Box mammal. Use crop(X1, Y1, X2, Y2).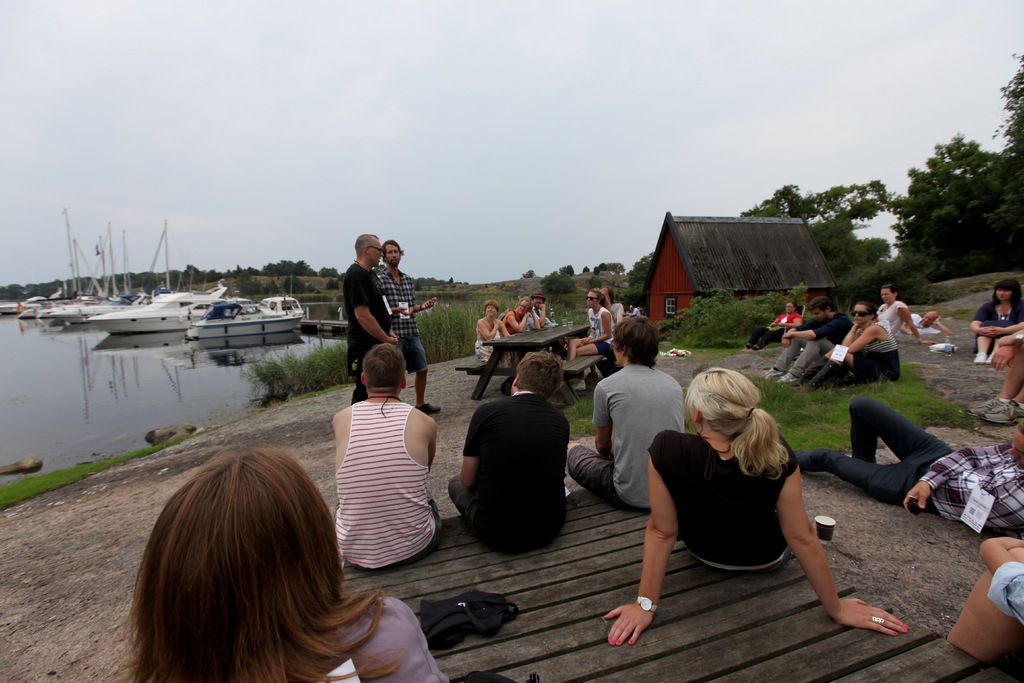
crop(125, 443, 452, 682).
